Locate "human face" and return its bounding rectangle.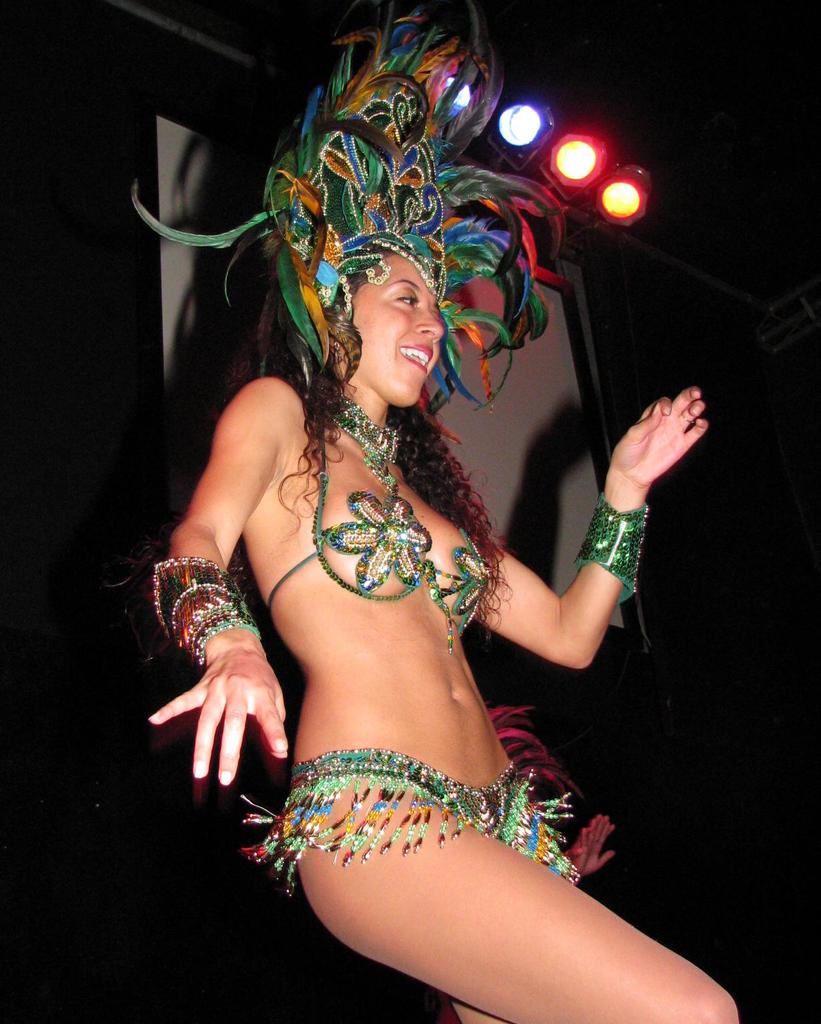
crop(348, 255, 446, 408).
